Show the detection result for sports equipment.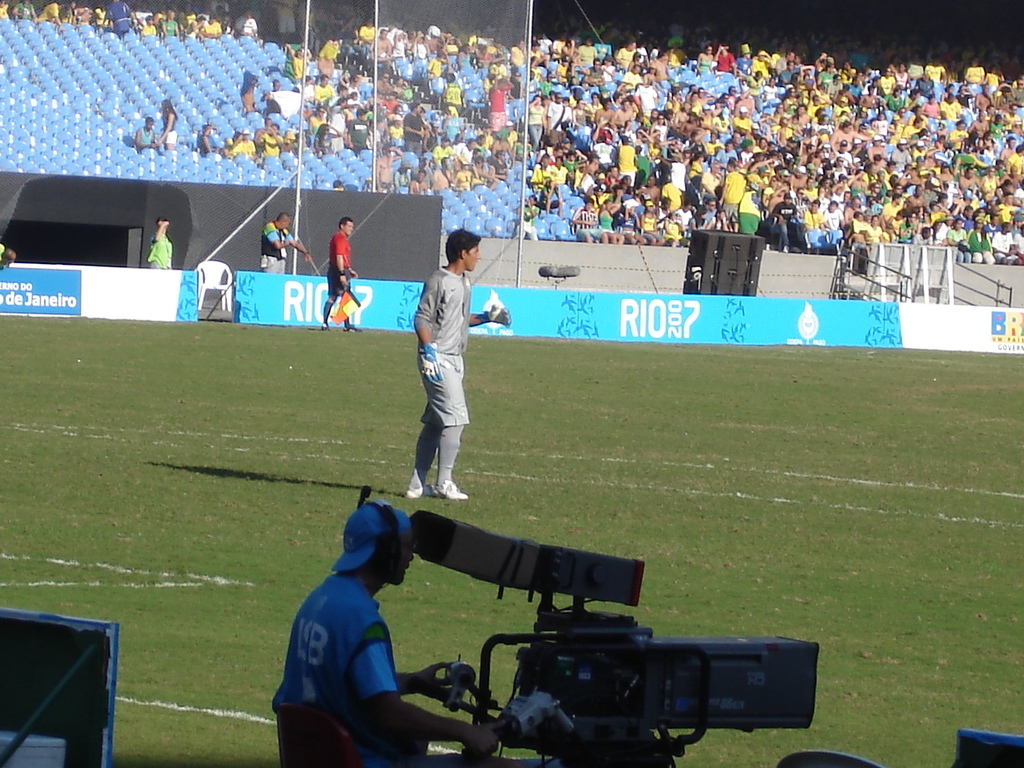
Rect(427, 478, 465, 504).
